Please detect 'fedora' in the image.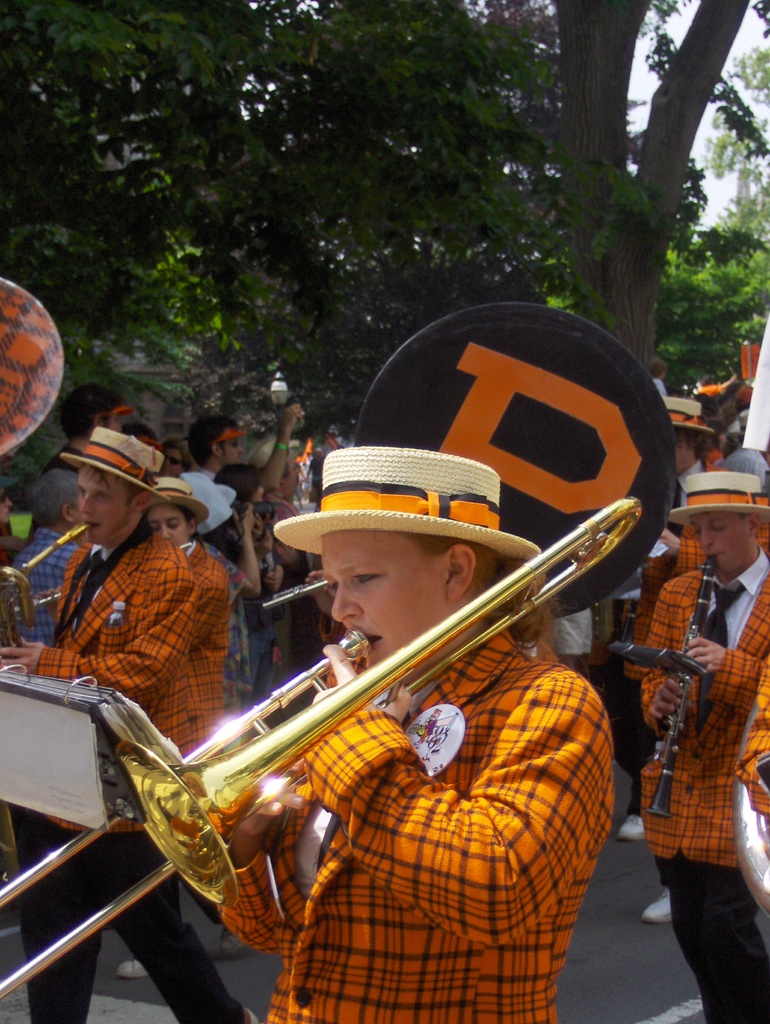
bbox=[272, 449, 540, 564].
